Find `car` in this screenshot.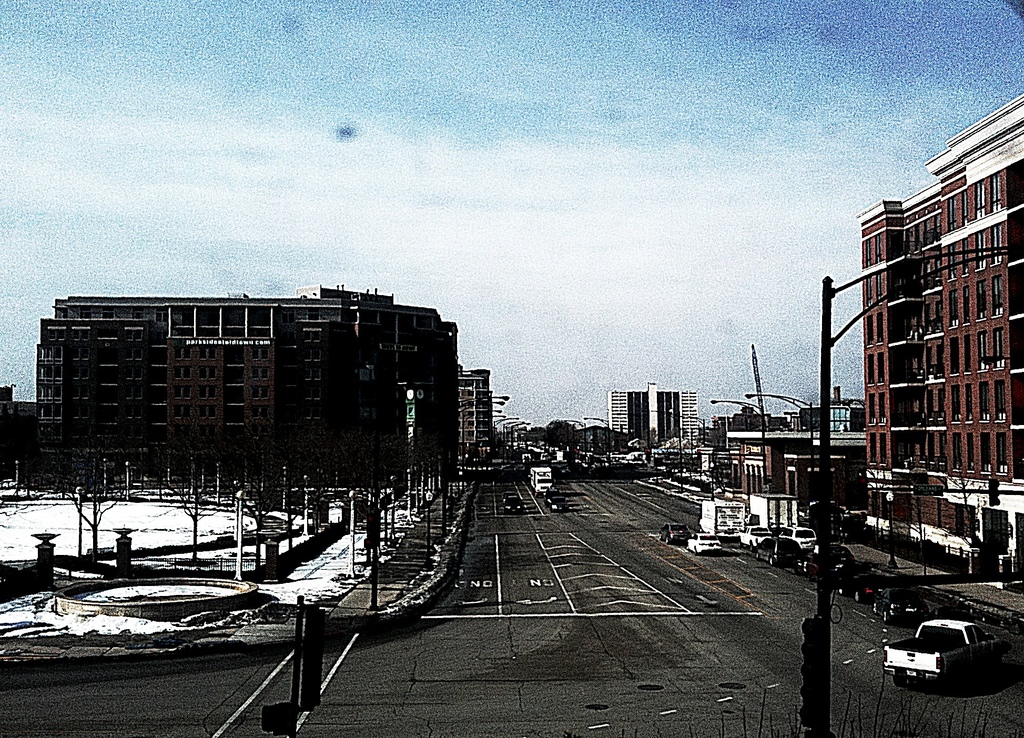
The bounding box for `car` is Rect(830, 567, 881, 603).
